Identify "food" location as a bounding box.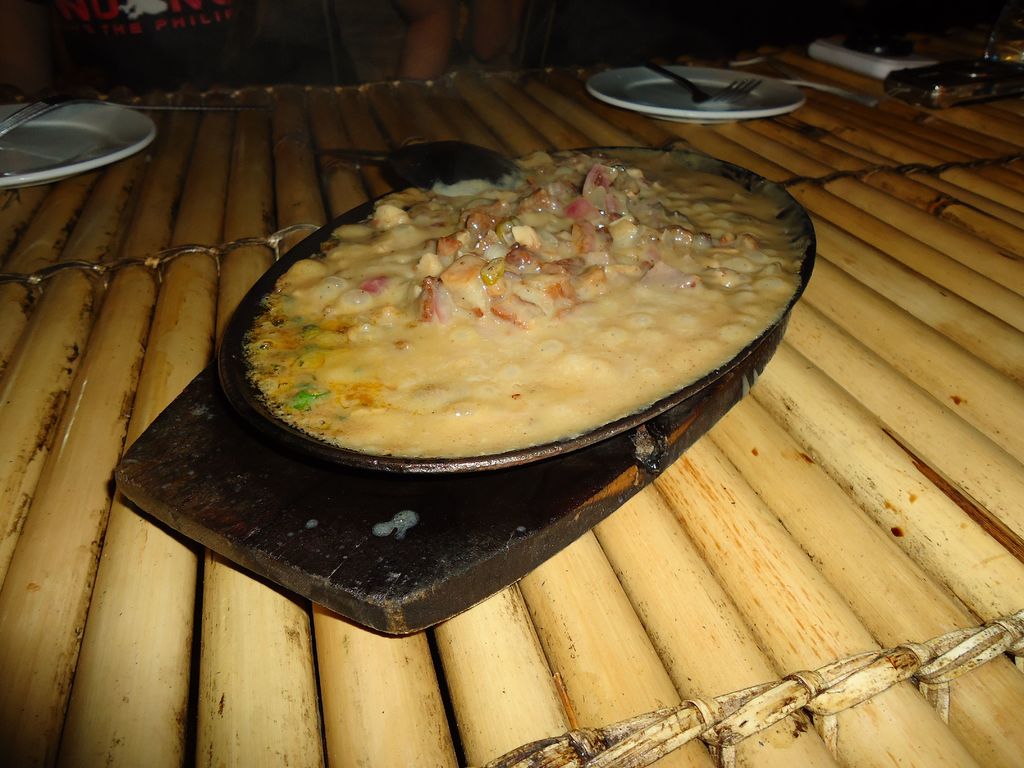
region(243, 151, 817, 450).
